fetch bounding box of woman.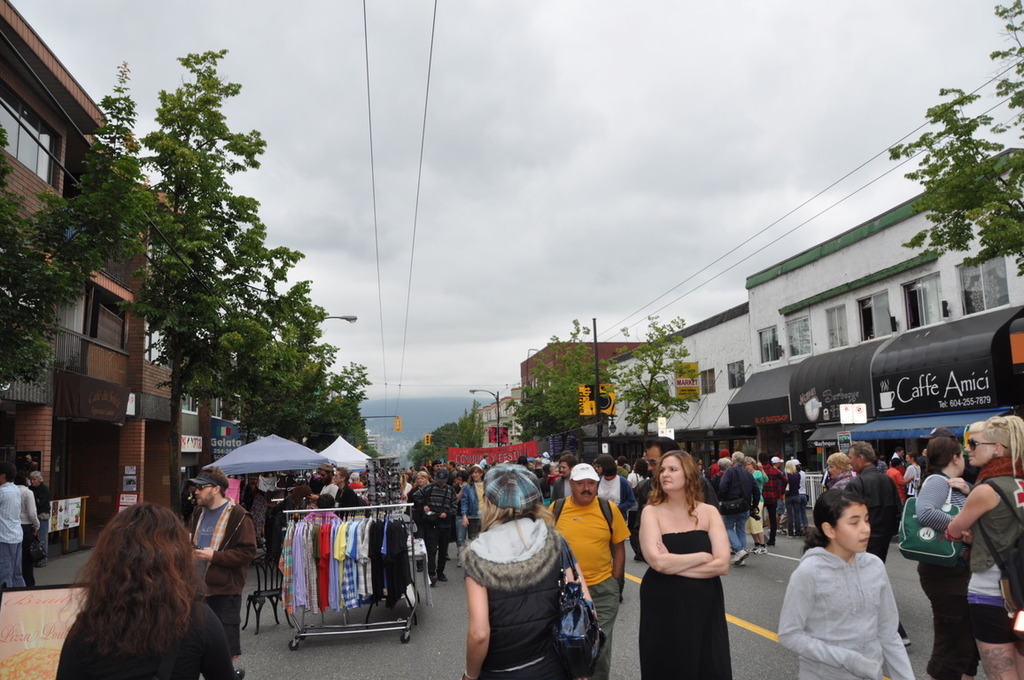
Bbox: <region>940, 409, 1023, 679</region>.
